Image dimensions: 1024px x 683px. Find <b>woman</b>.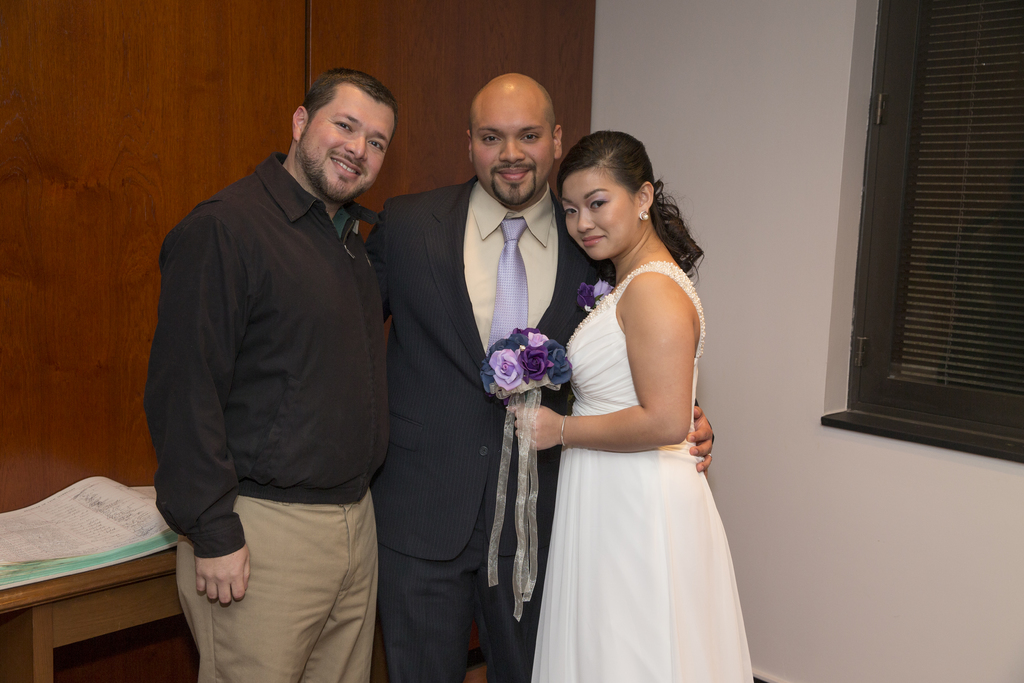
515:120:756:678.
